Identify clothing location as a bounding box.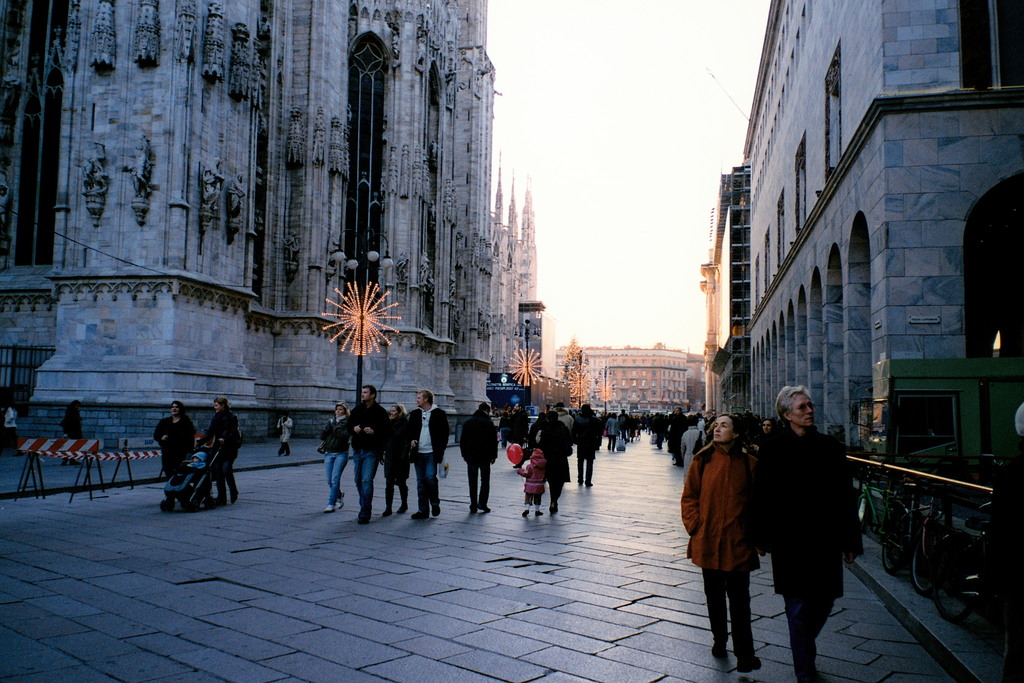
bbox=(465, 460, 490, 506).
